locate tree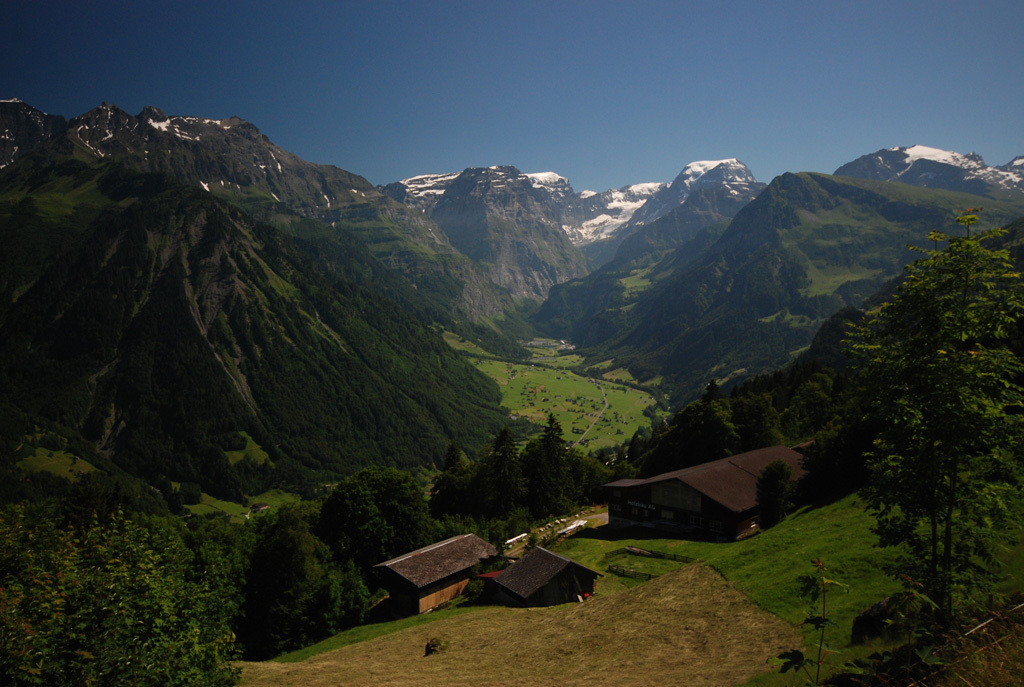
locate(75, 474, 177, 530)
